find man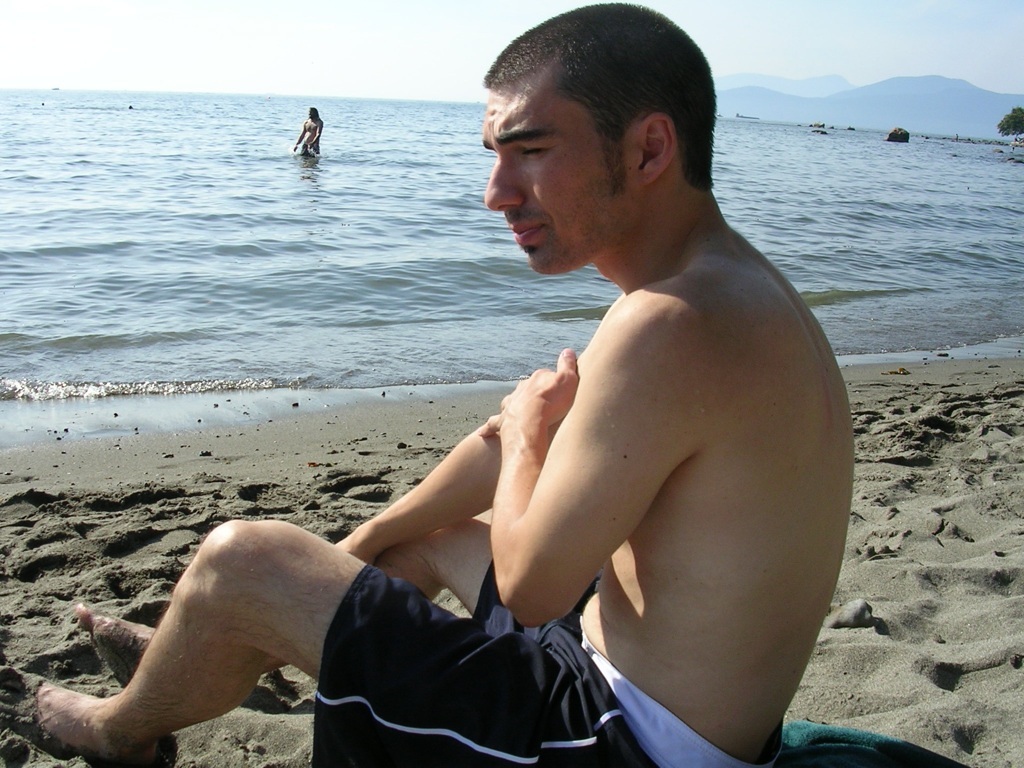
box(0, 0, 856, 767)
